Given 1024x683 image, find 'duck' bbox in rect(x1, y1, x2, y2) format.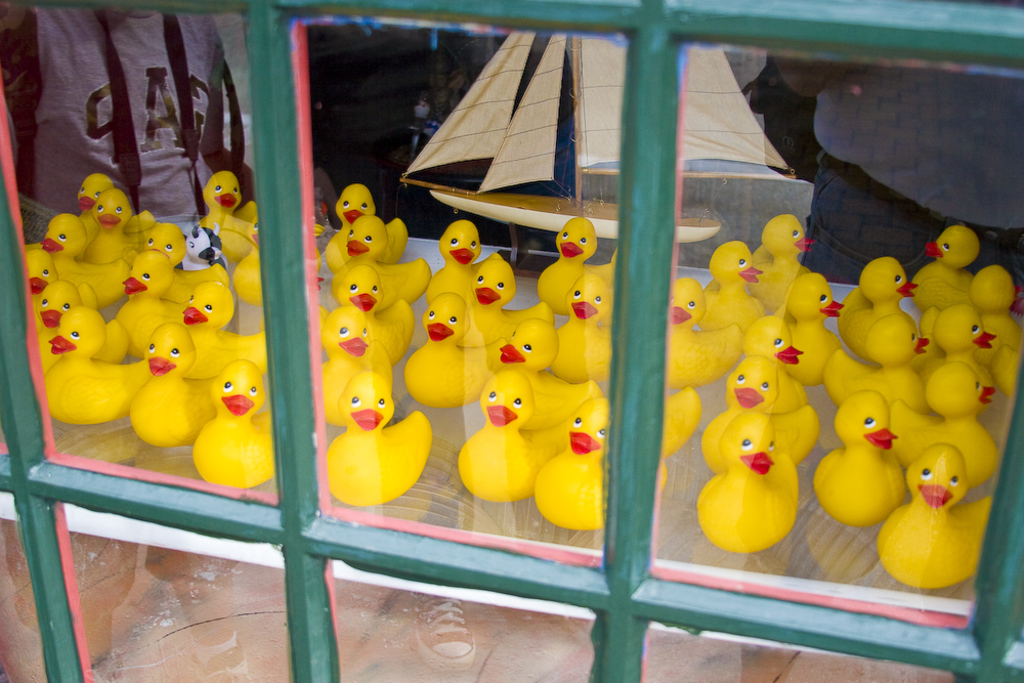
rect(403, 288, 498, 402).
